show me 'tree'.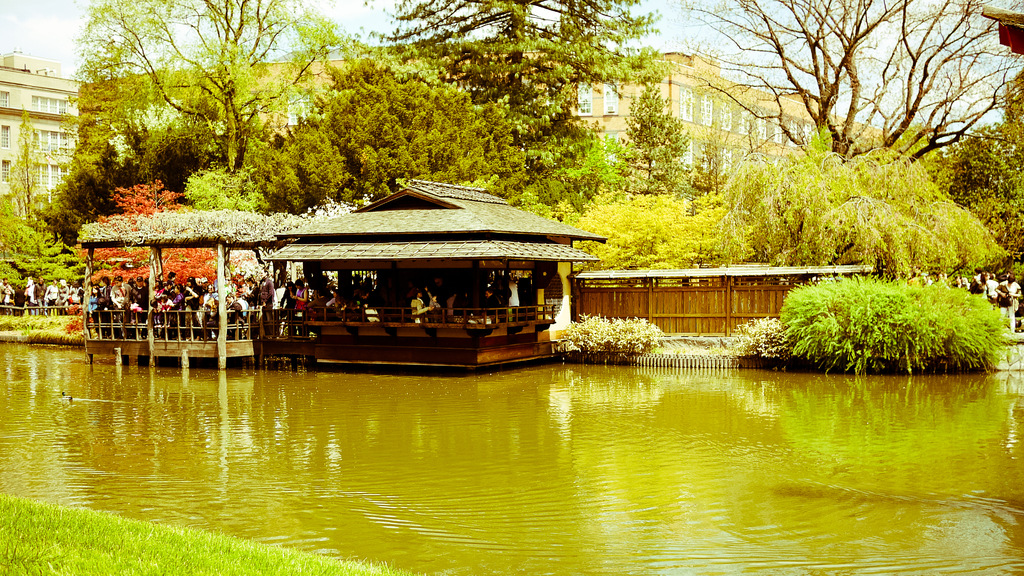
'tree' is here: <bbox>189, 150, 286, 224</bbox>.
